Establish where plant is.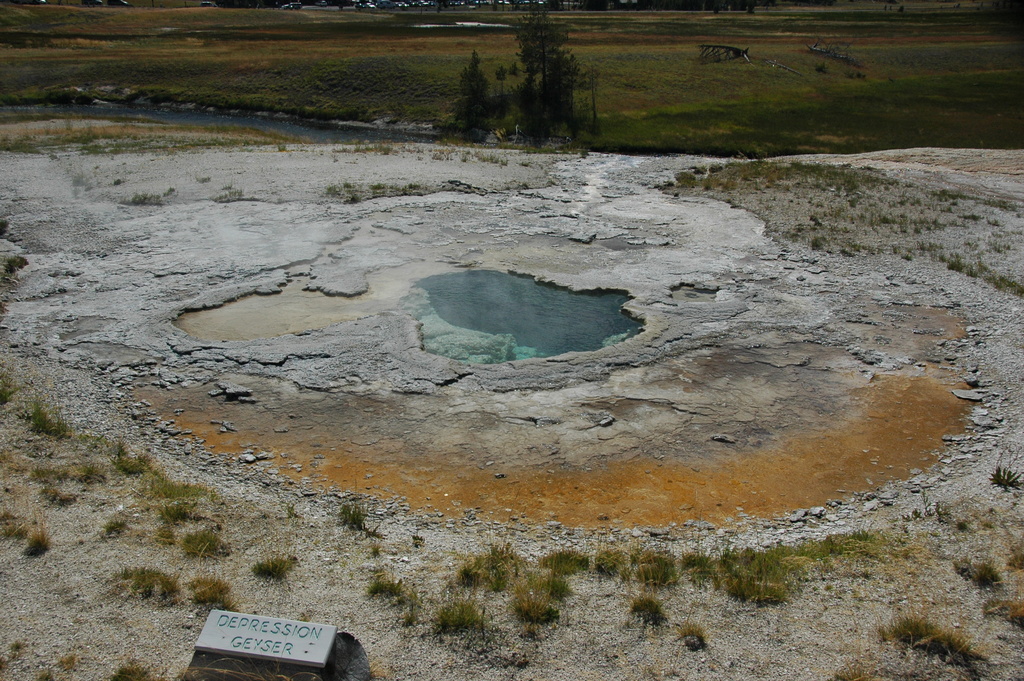
Established at bbox(106, 445, 132, 459).
